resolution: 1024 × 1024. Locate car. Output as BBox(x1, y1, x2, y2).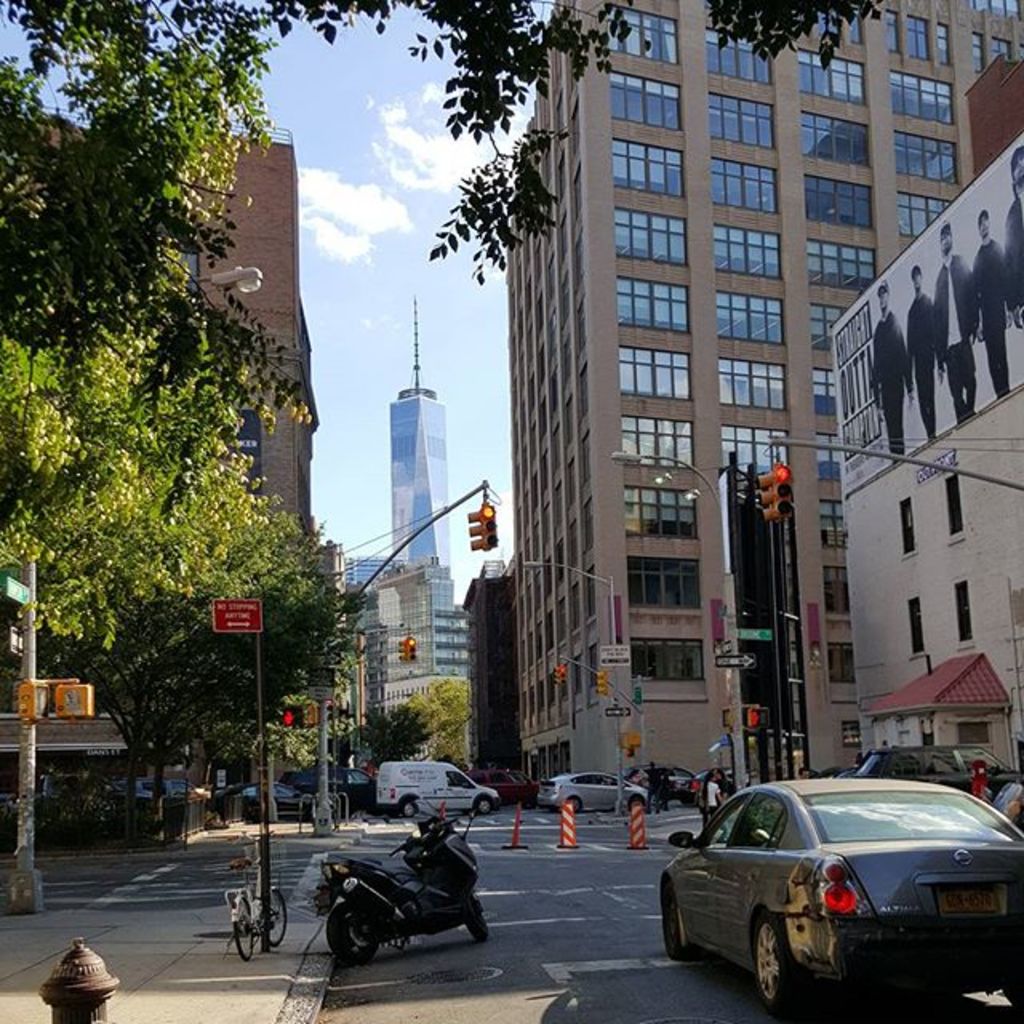
BBox(994, 774, 1022, 840).
